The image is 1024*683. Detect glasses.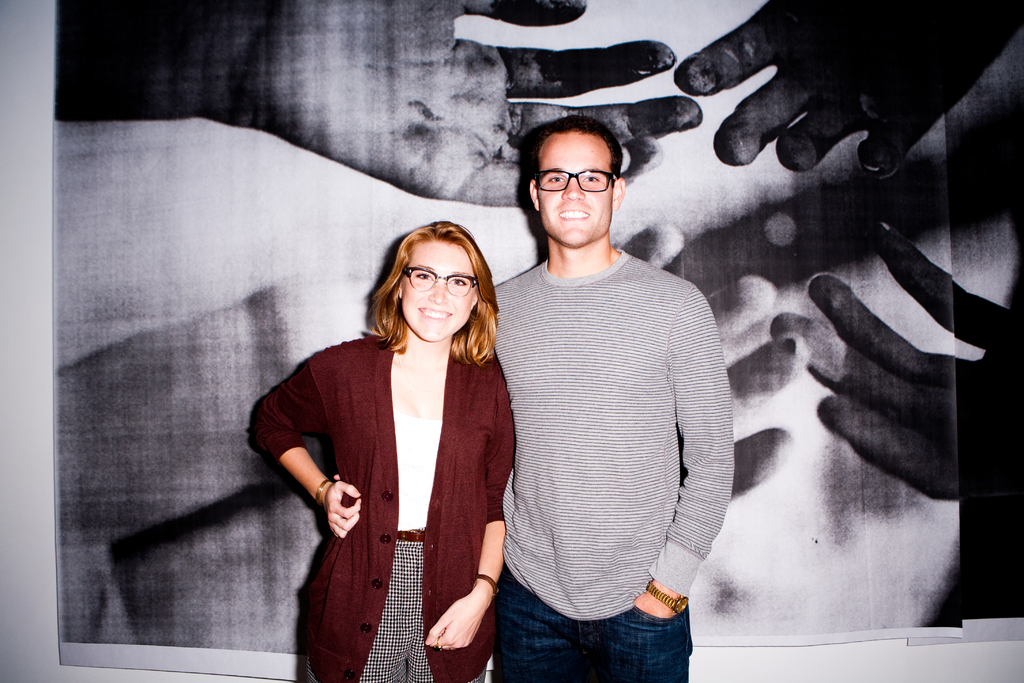
Detection: <region>393, 264, 474, 298</region>.
